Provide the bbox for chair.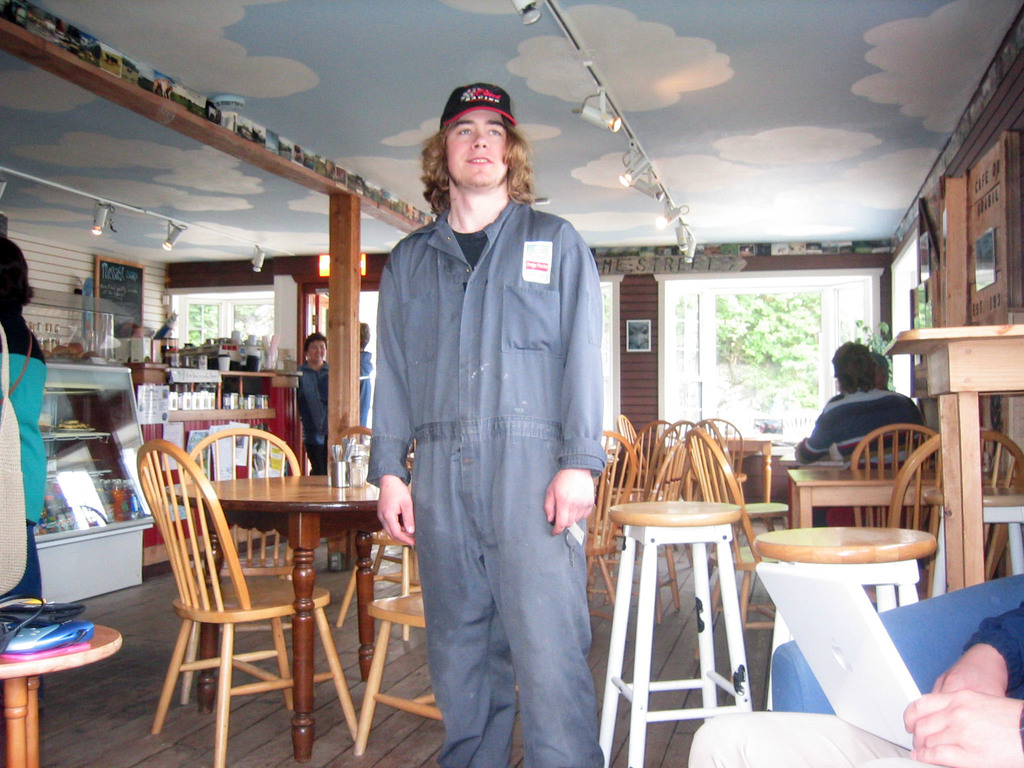
[left=682, top=415, right=751, bottom=540].
